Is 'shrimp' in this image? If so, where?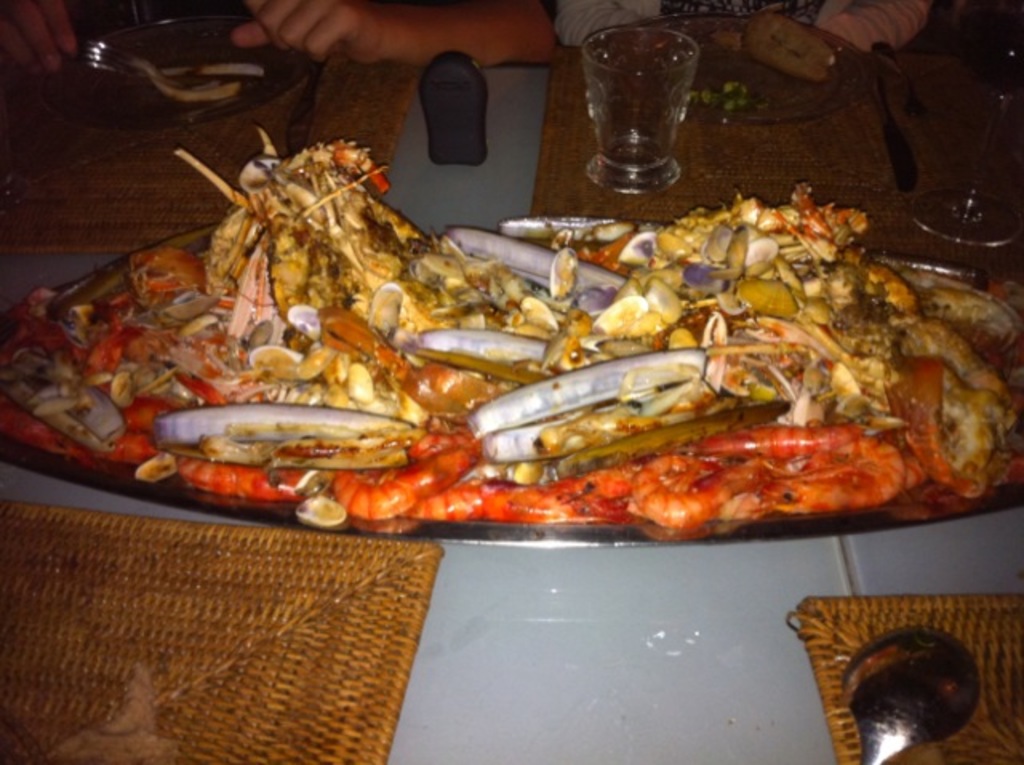
Yes, at [x1=622, y1=450, x2=754, y2=535].
